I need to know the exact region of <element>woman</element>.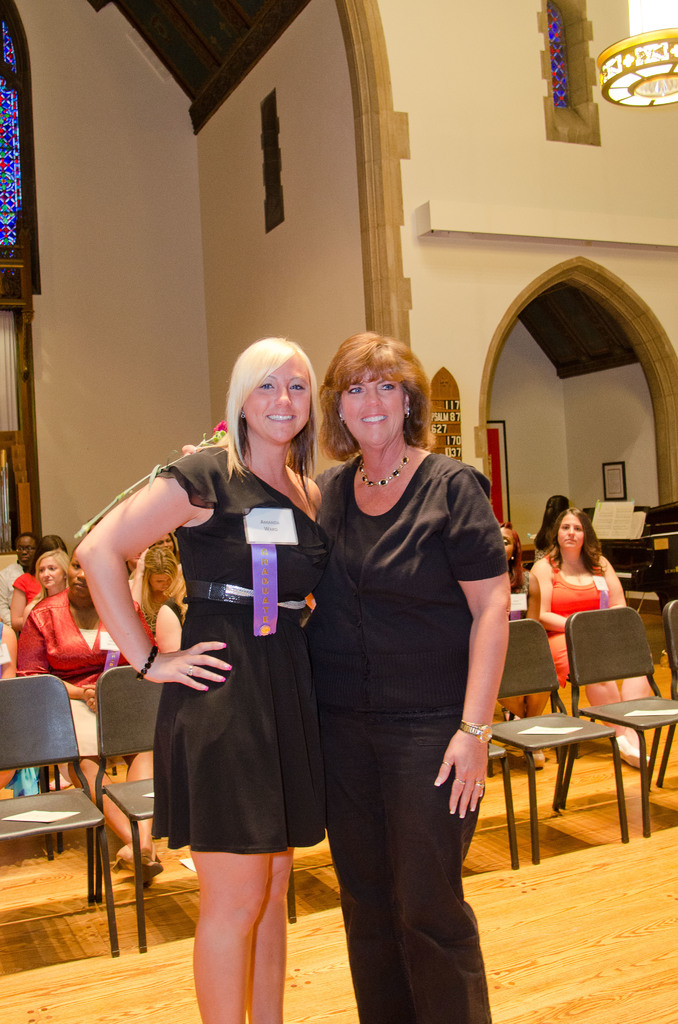
Region: pyautogui.locateOnScreen(23, 550, 80, 612).
